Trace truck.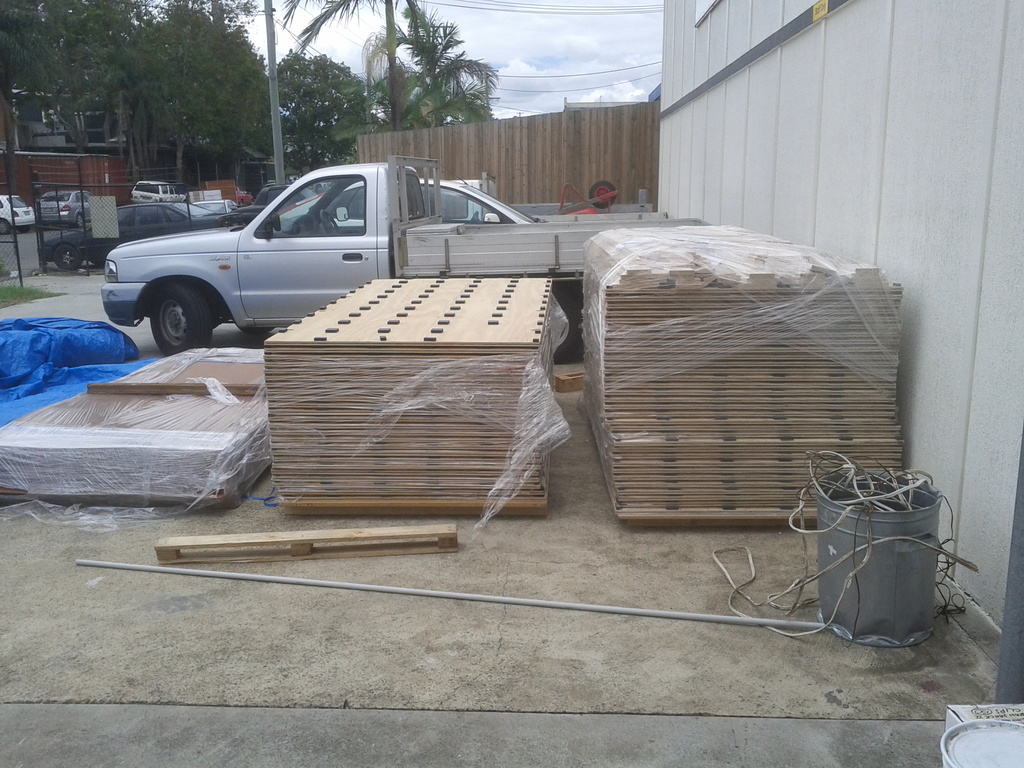
Traced to bbox=[93, 149, 717, 362].
